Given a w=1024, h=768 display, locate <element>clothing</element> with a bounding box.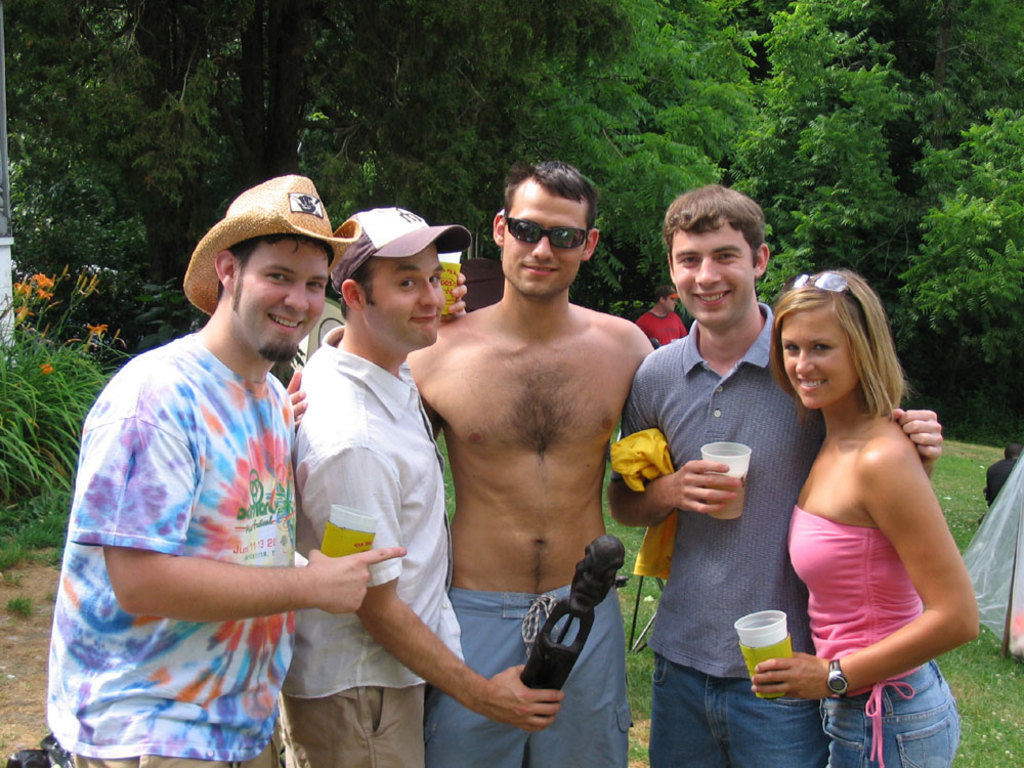
Located: 621 300 825 767.
